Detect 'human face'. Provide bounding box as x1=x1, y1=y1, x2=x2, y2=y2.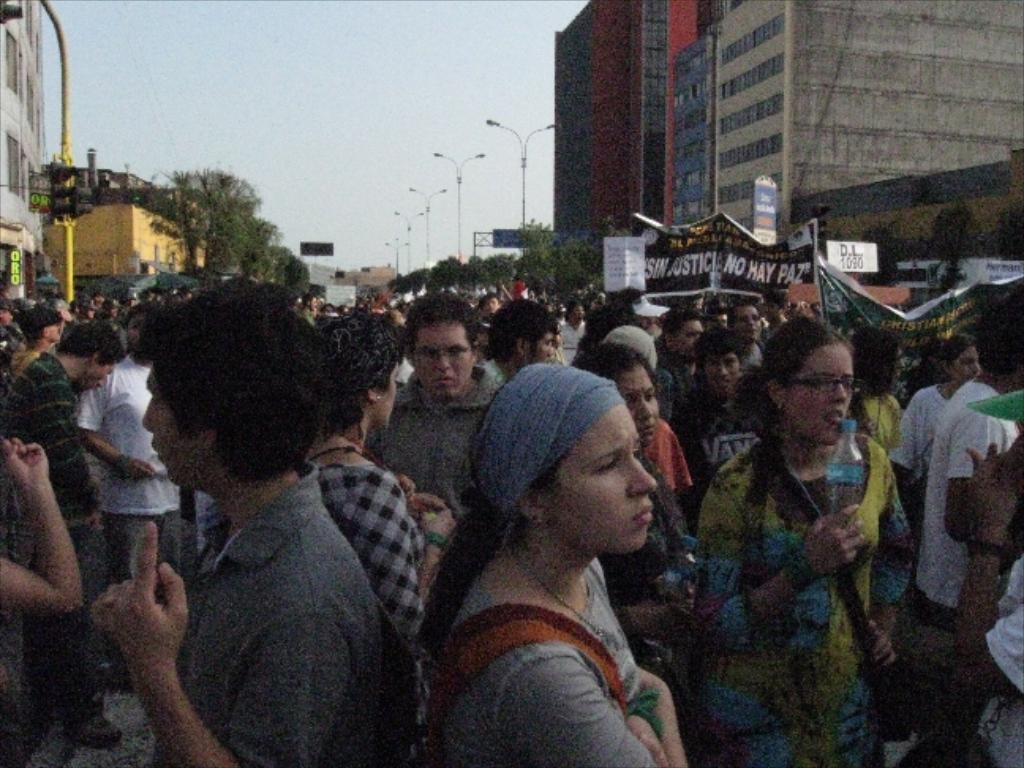
x1=702, y1=356, x2=738, y2=389.
